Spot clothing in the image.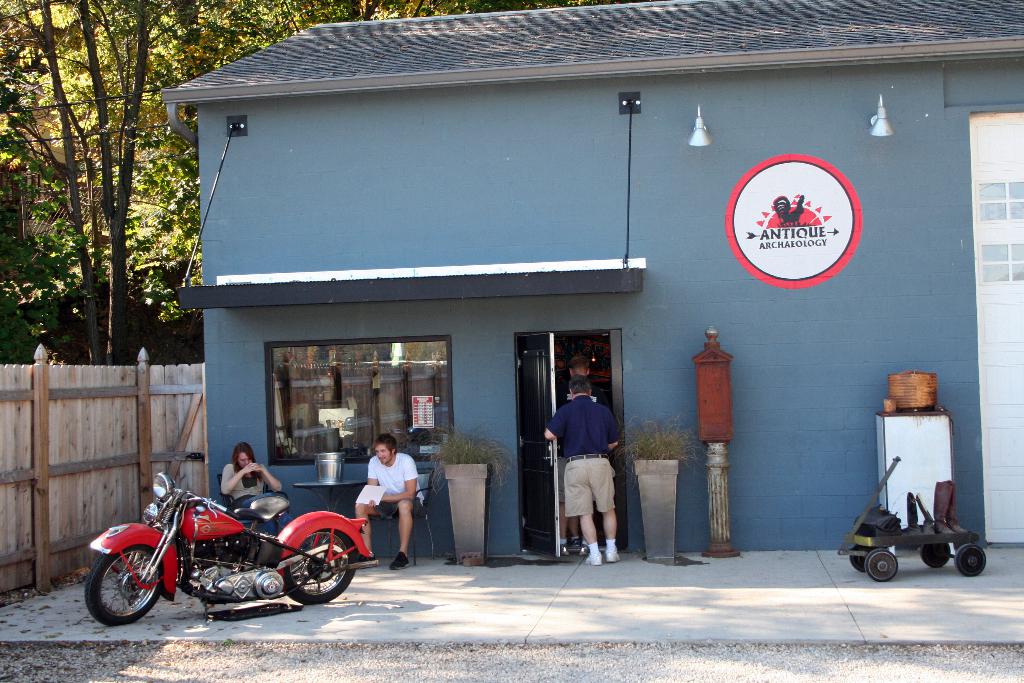
clothing found at <bbox>365, 450, 425, 521</bbox>.
